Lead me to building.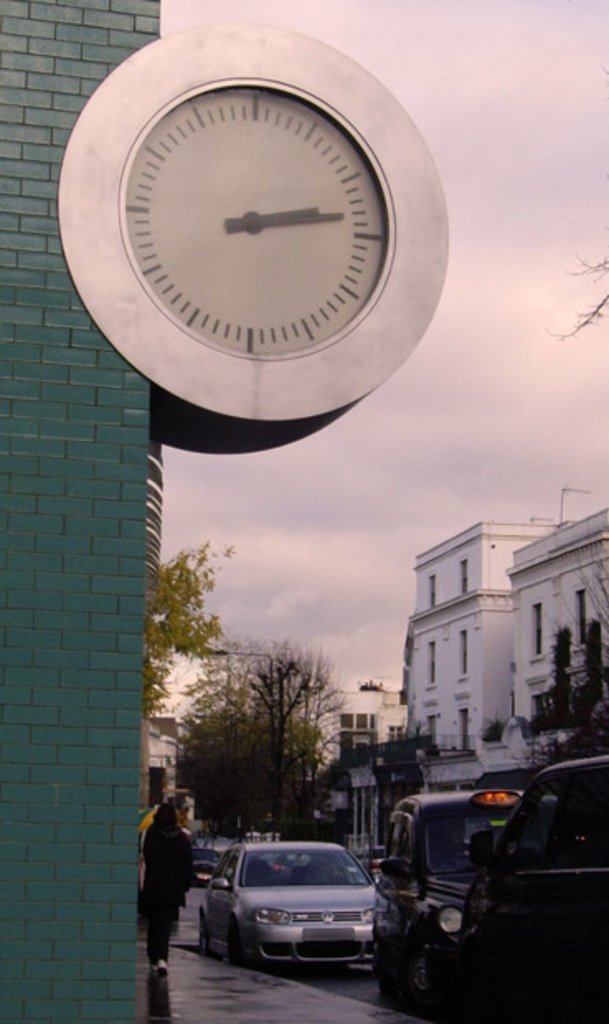
Lead to locate(505, 502, 607, 775).
